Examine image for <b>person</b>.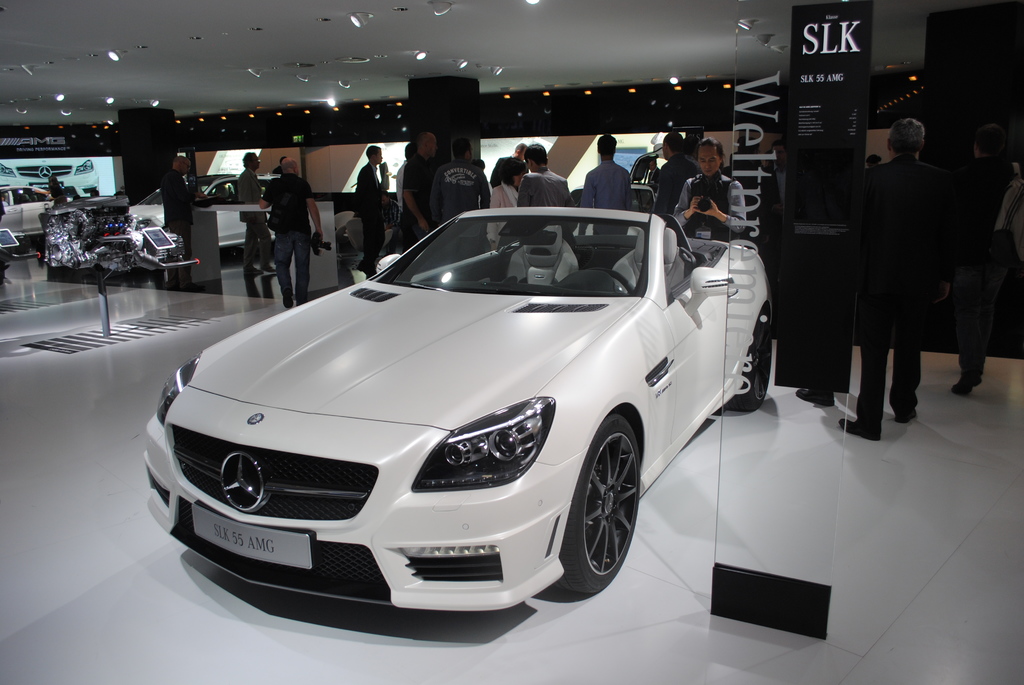
Examination result: <region>388, 150, 422, 248</region>.
